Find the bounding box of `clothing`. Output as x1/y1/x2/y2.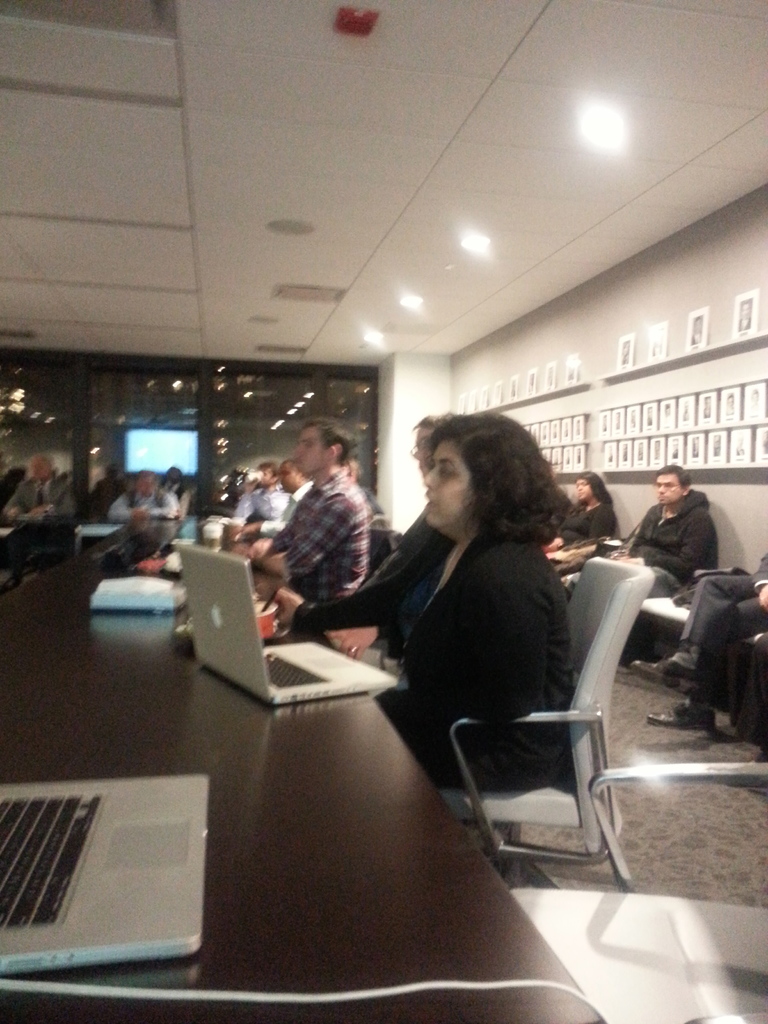
263/465/373/596.
